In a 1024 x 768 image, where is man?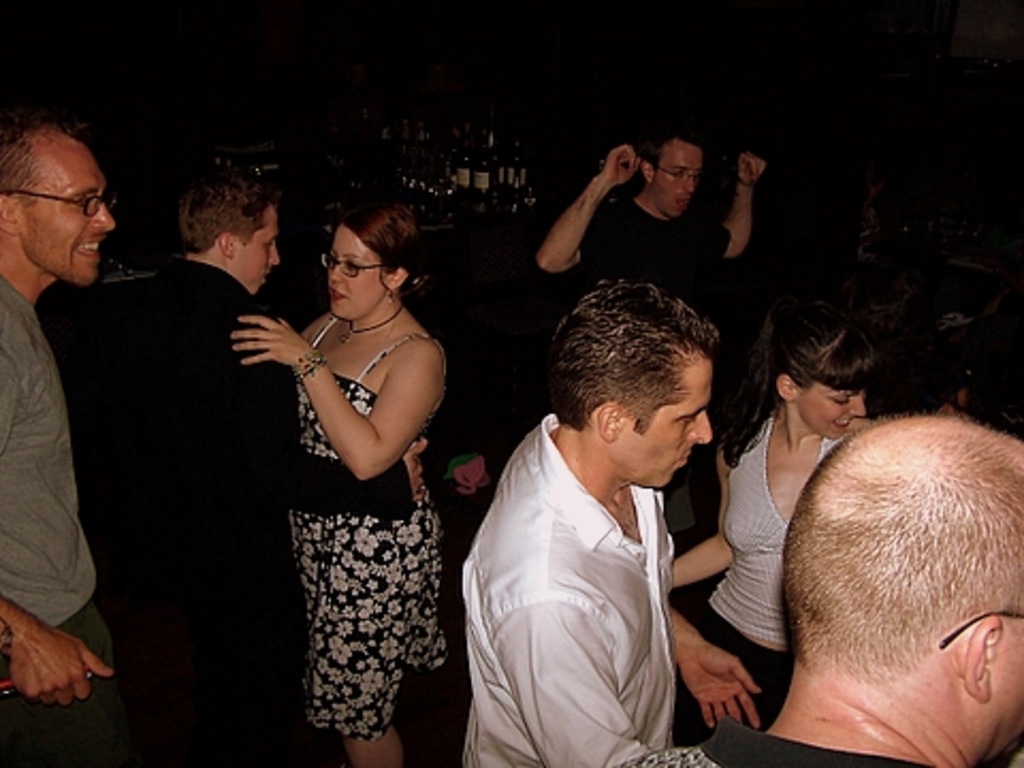
box(132, 175, 429, 766).
